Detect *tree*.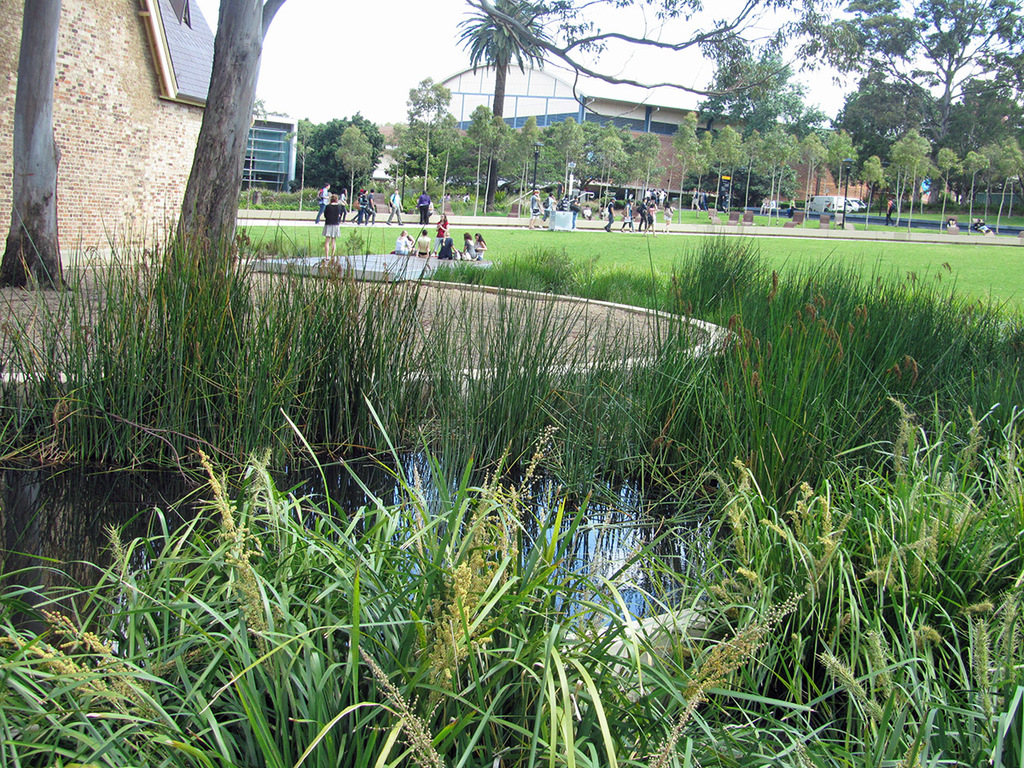
Detected at left=426, top=0, right=593, bottom=129.
